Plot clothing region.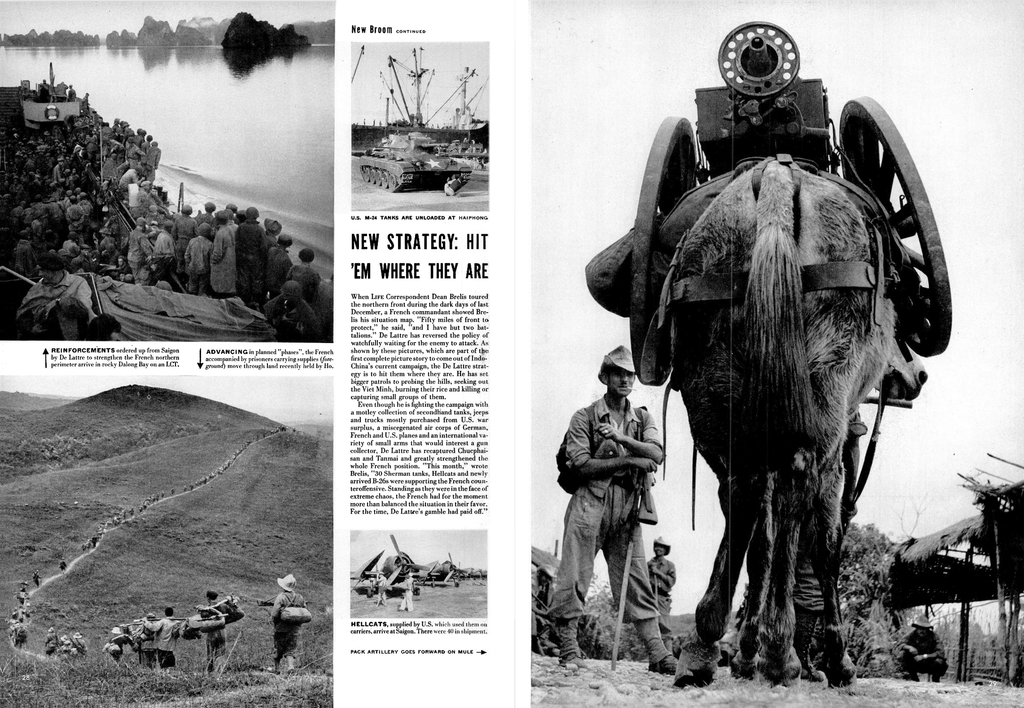
Plotted at {"x1": 98, "y1": 634, "x2": 119, "y2": 656}.
